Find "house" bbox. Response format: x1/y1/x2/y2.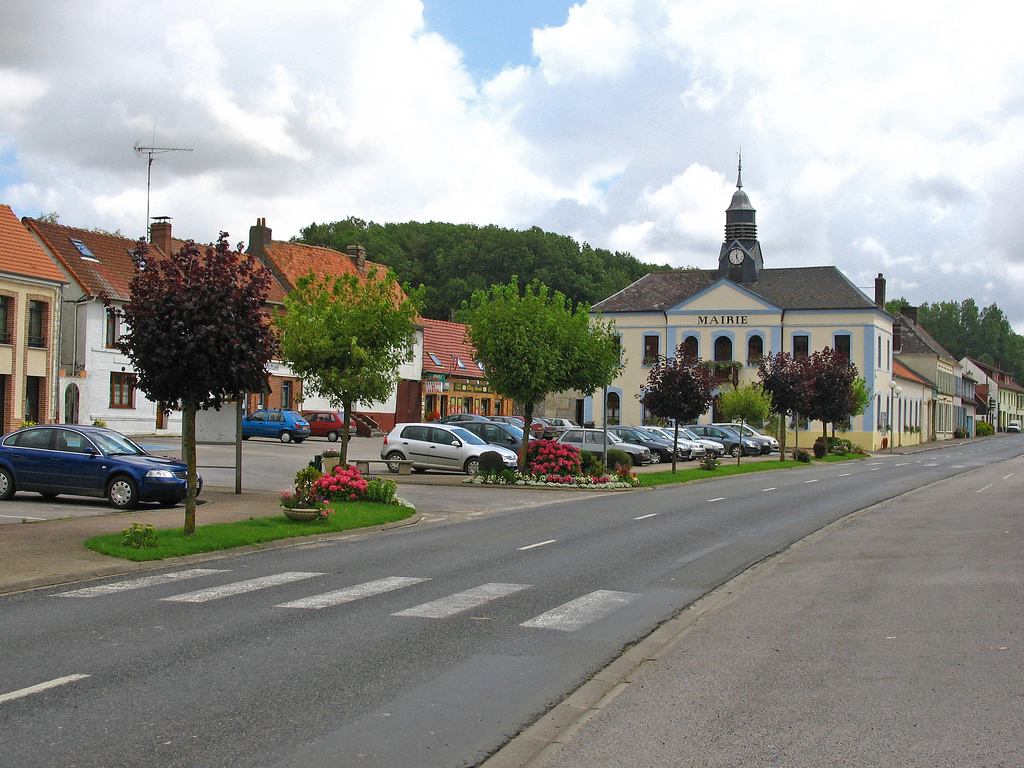
883/322/1022/449.
